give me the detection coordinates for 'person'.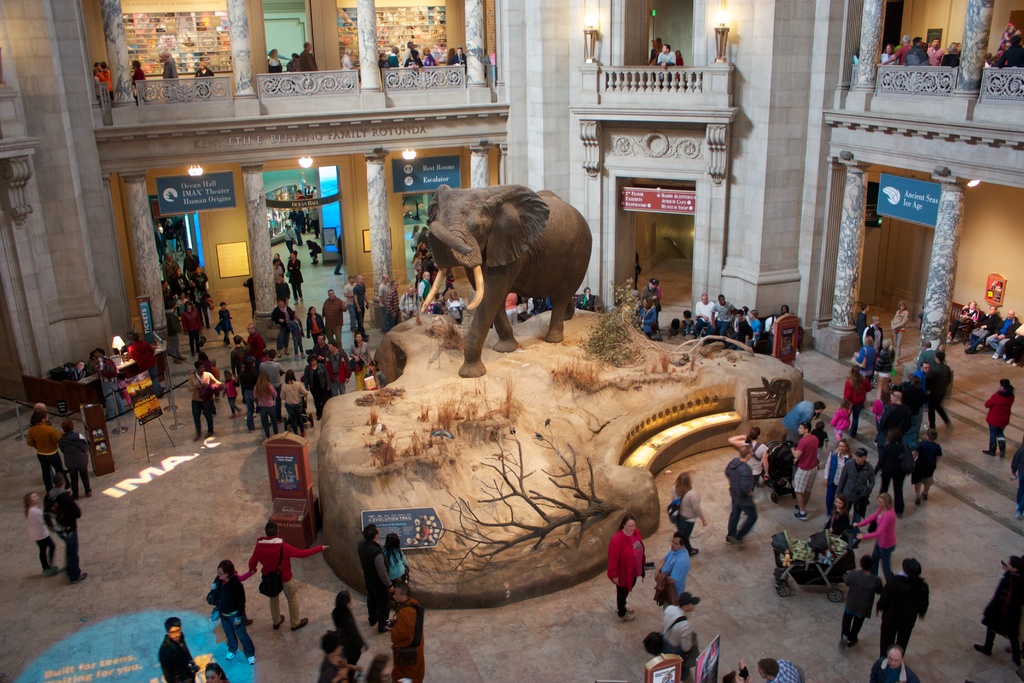
410, 252, 420, 272.
